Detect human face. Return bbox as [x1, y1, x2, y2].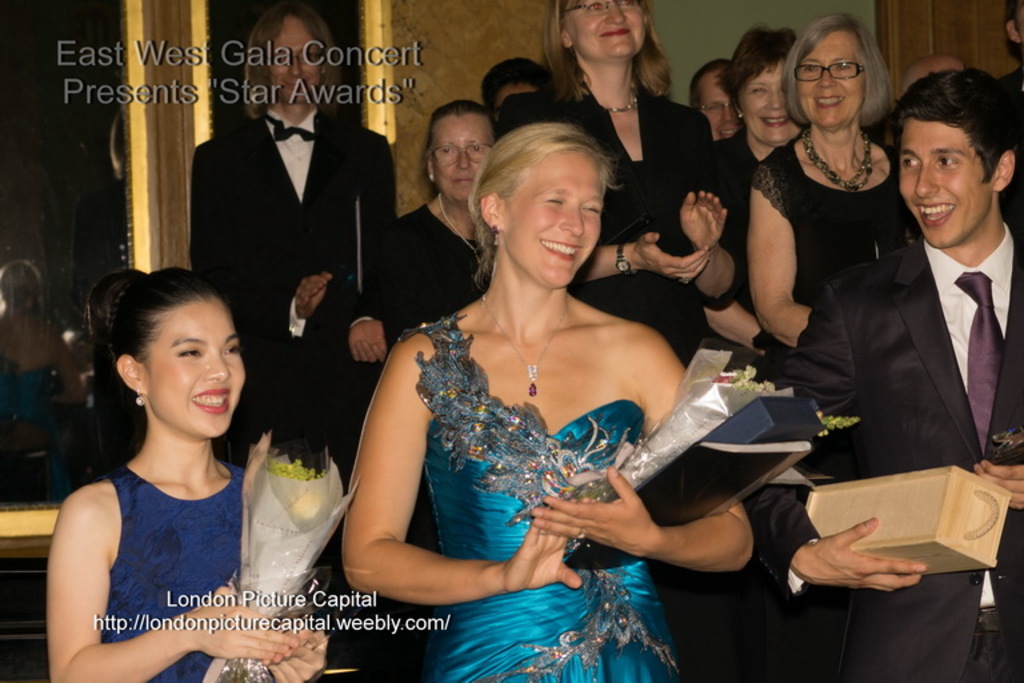
[148, 307, 245, 435].
